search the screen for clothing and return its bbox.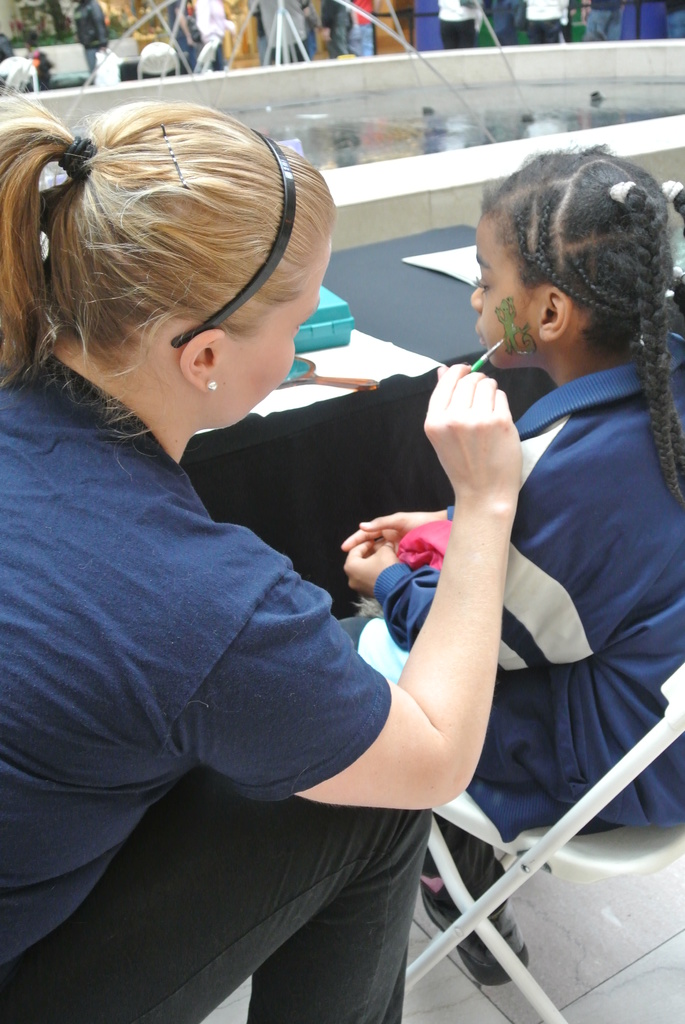
Found: bbox(584, 0, 611, 39).
